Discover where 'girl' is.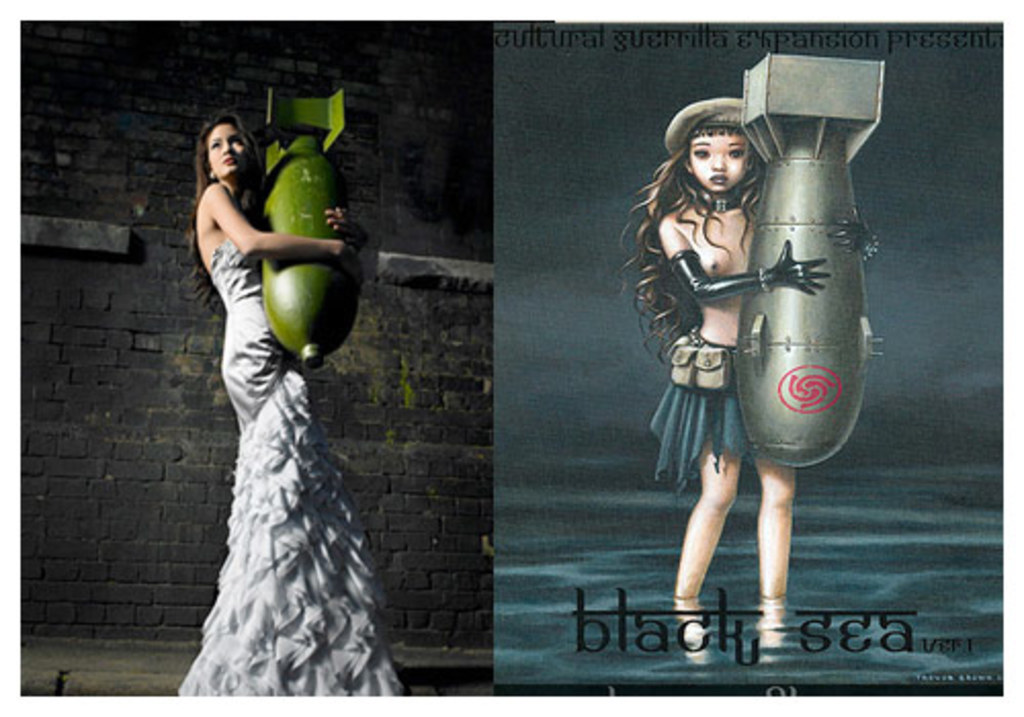
Discovered at <bbox>614, 96, 881, 645</bbox>.
